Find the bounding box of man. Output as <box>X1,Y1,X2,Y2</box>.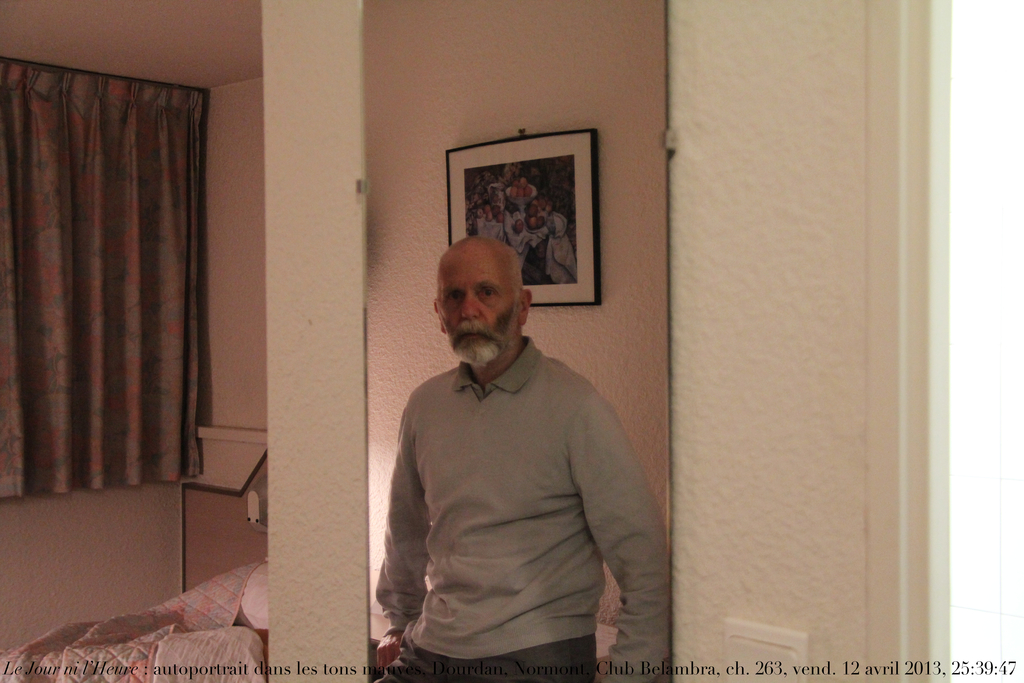
<box>371,233,668,680</box>.
